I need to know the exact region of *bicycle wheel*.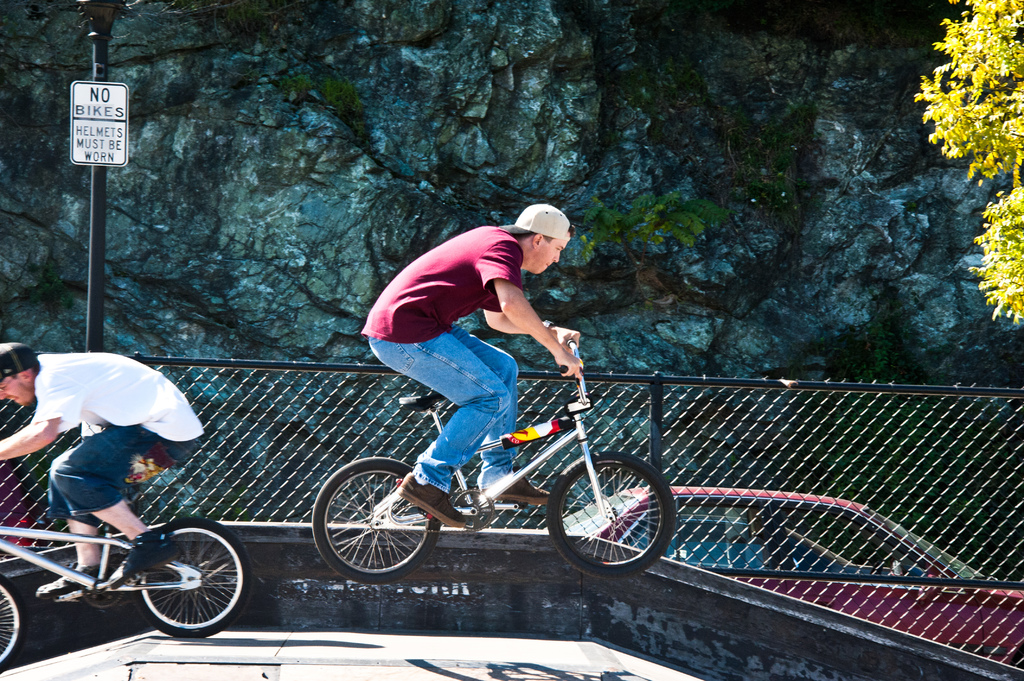
Region: (133,517,249,639).
